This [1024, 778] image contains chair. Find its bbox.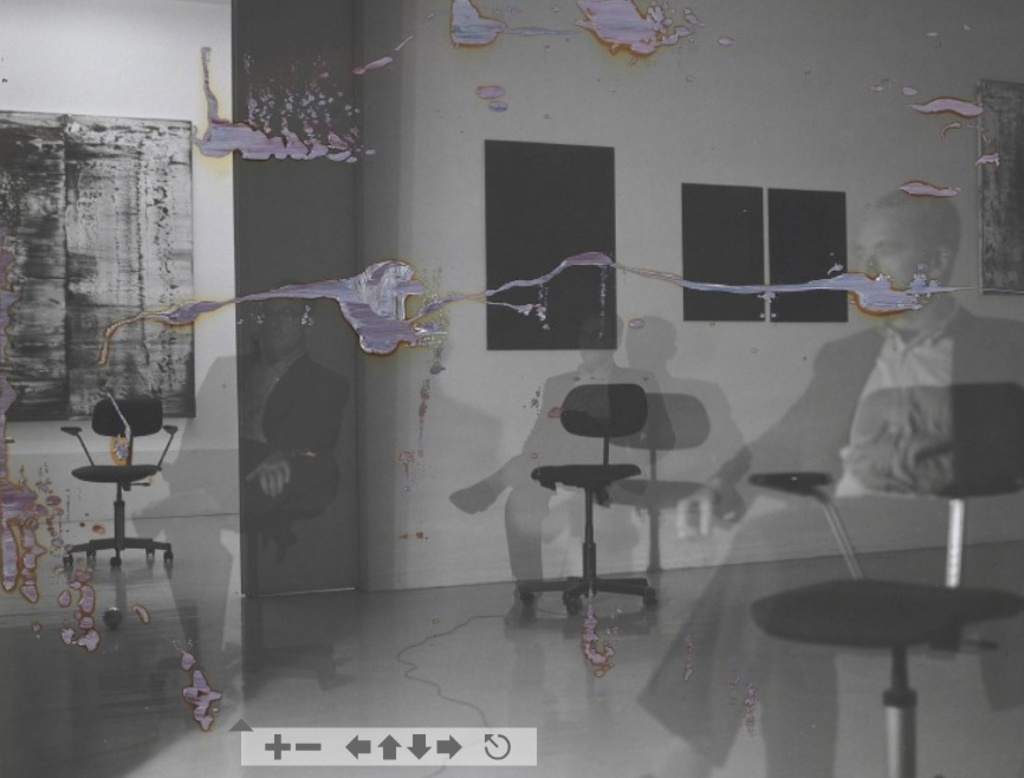
<region>508, 384, 663, 614</region>.
